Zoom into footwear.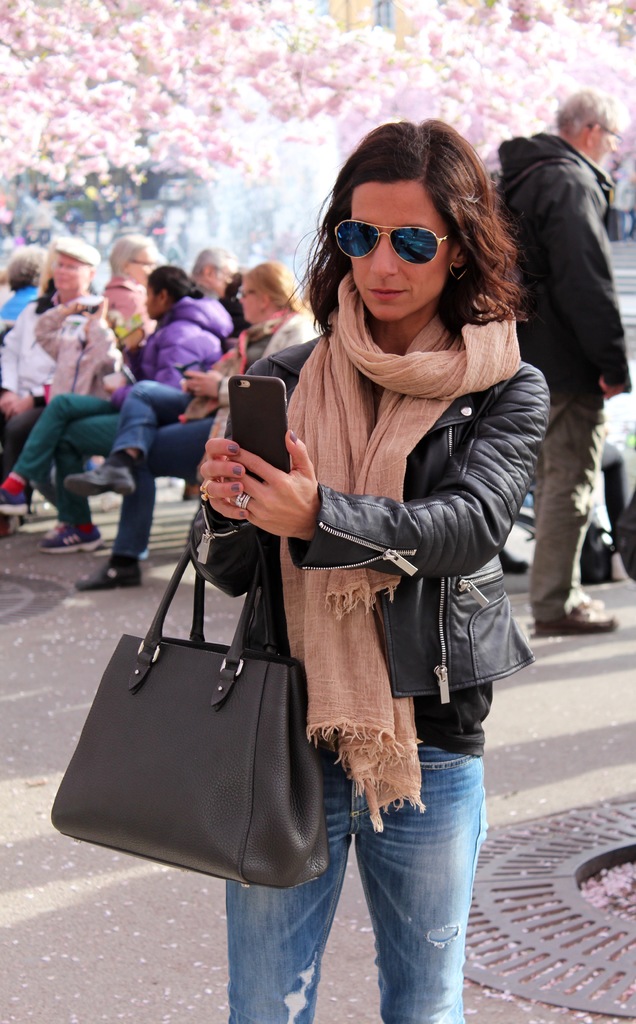
Zoom target: select_region(0, 480, 27, 511).
